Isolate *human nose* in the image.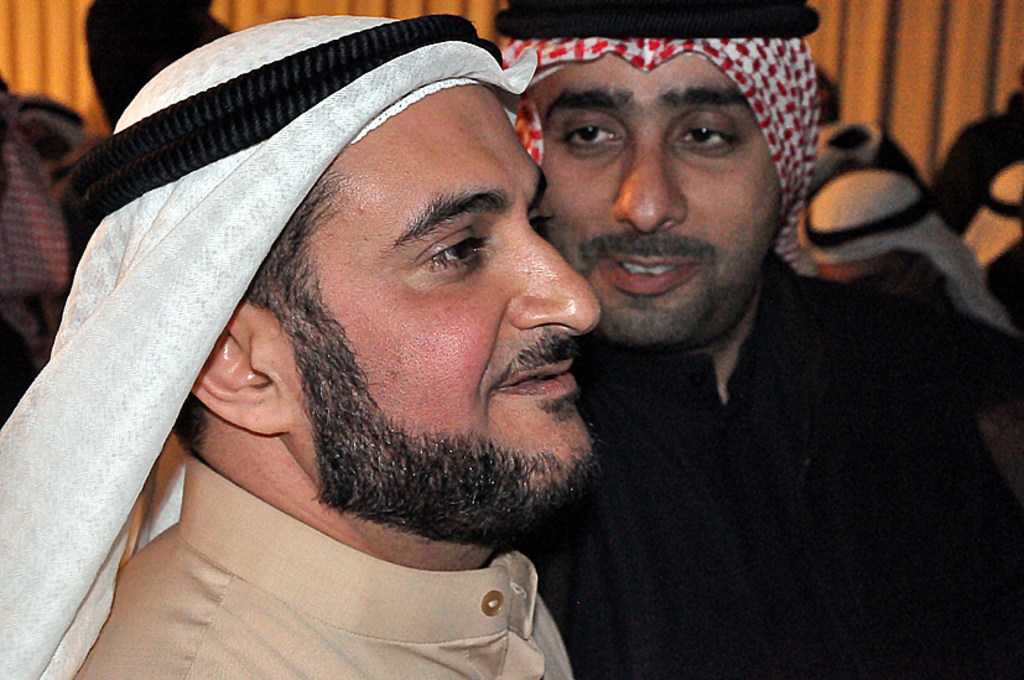
Isolated region: rect(514, 216, 603, 334).
